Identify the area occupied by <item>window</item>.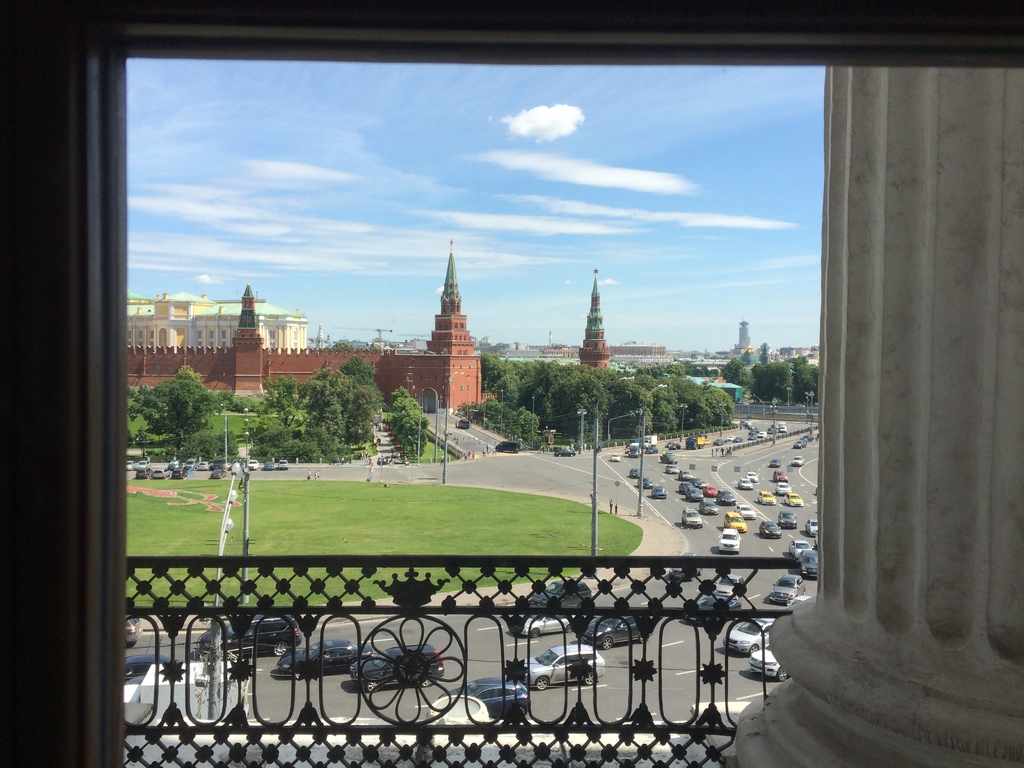
Area: 271:329:272:343.
